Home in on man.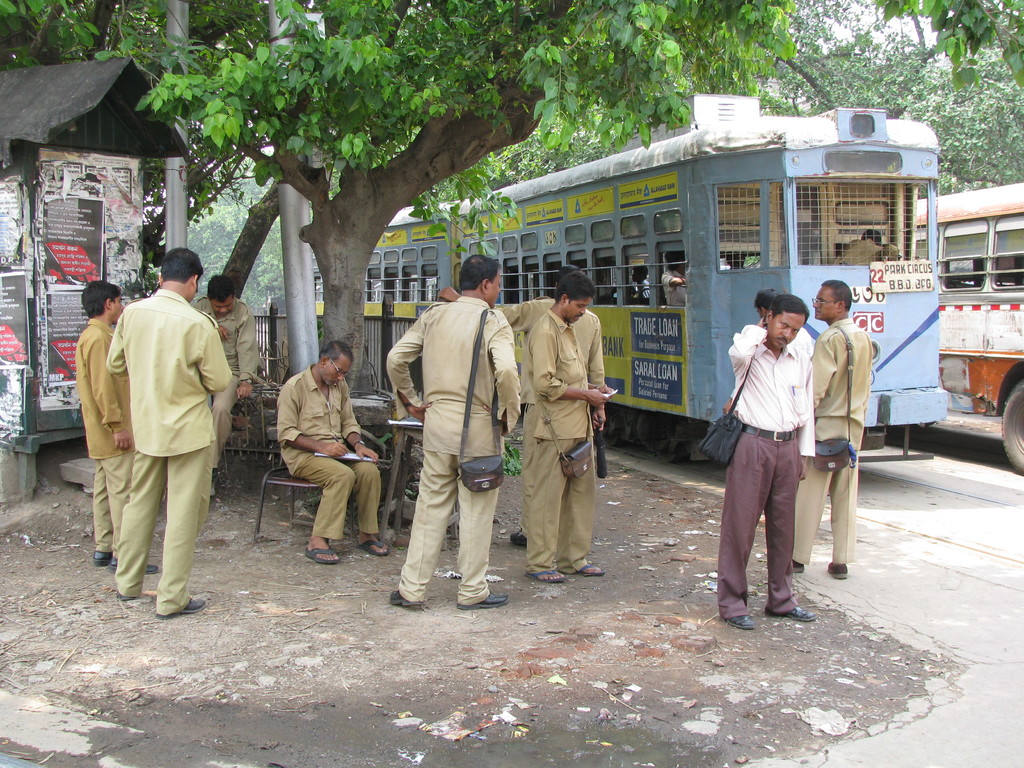
Homed in at [left=386, top=251, right=531, bottom=621].
